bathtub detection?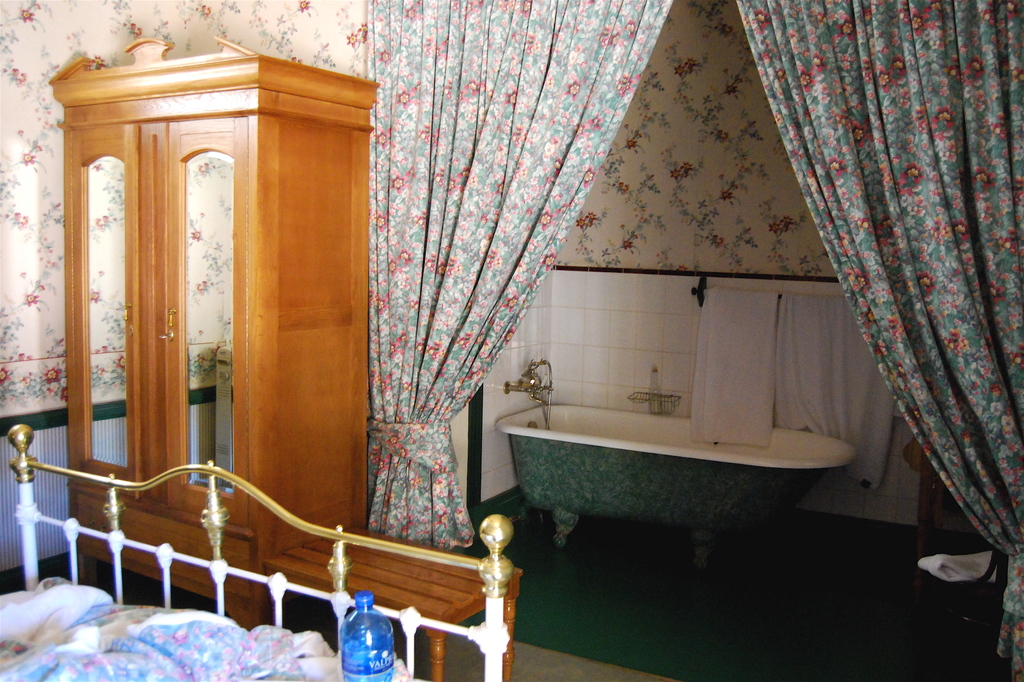
BBox(492, 353, 856, 576)
